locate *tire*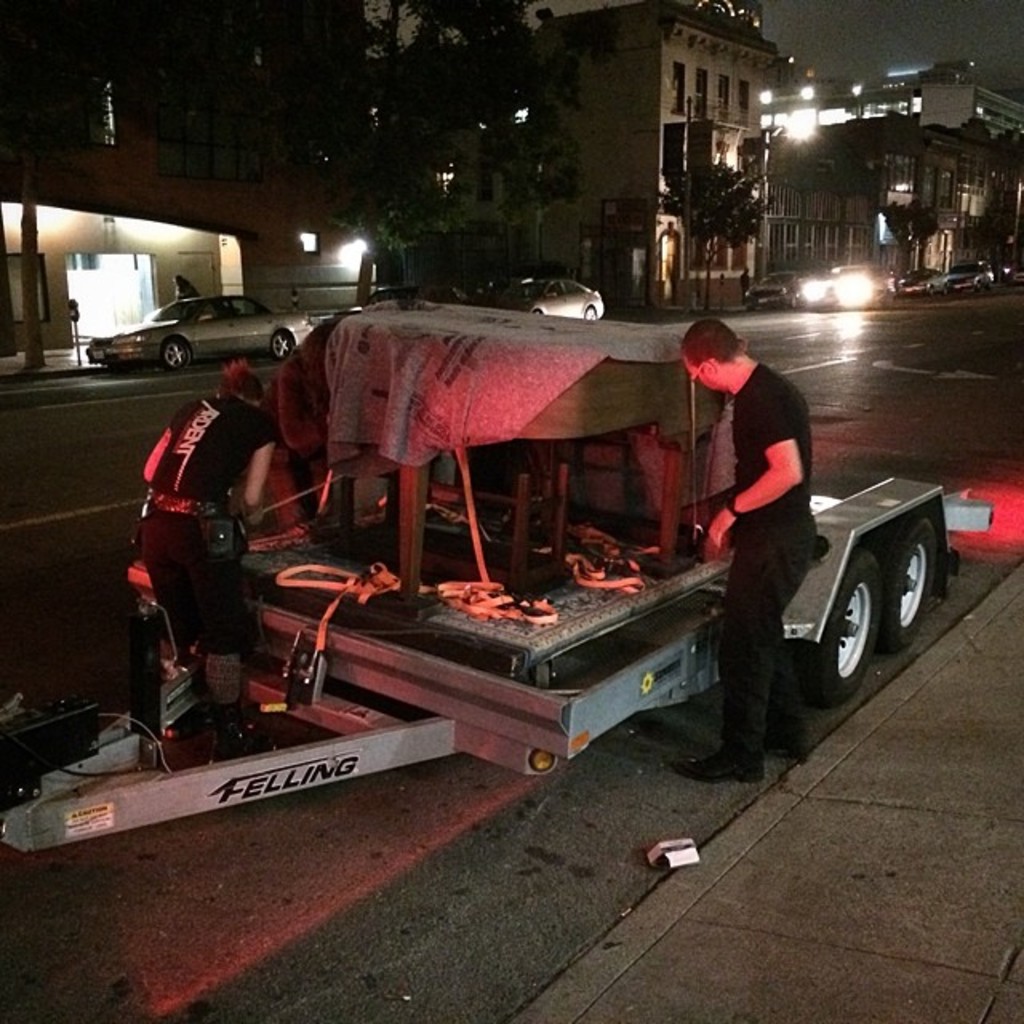
(x1=262, y1=326, x2=294, y2=358)
